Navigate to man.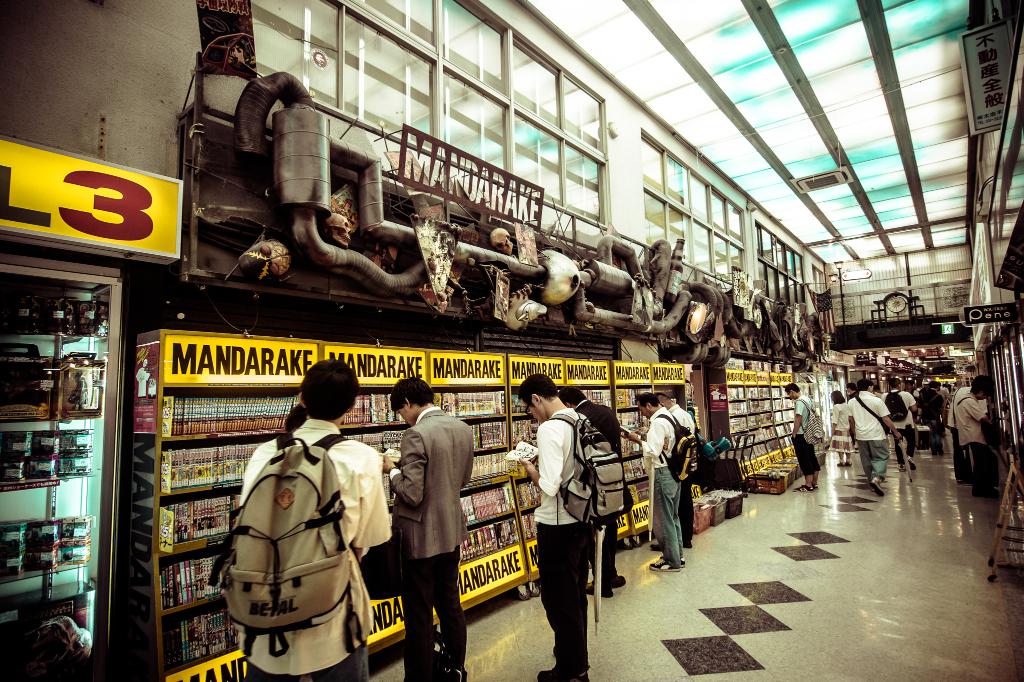
Navigation target: {"x1": 954, "y1": 379, "x2": 966, "y2": 430}.
